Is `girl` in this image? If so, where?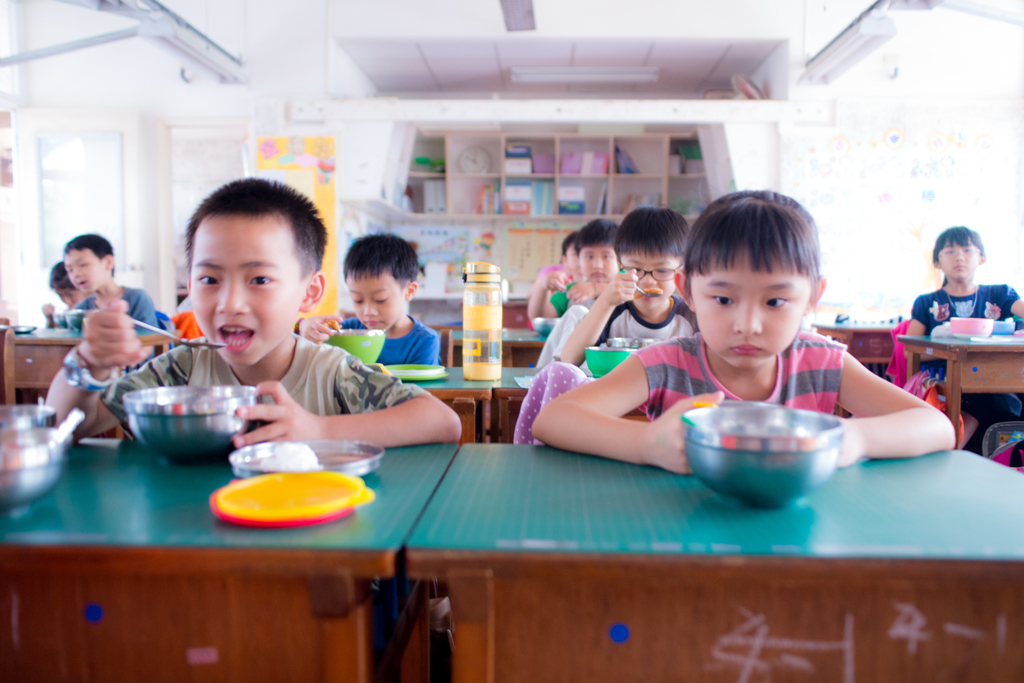
Yes, at 902/228/1023/469.
